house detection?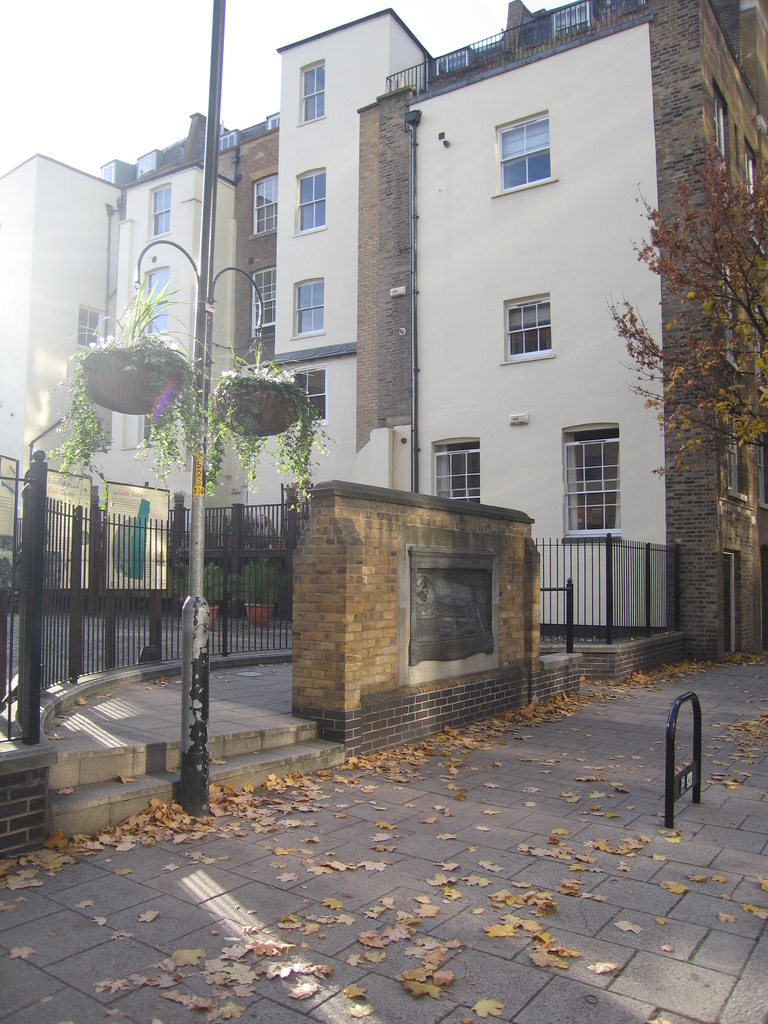
bbox=(0, 0, 767, 657)
